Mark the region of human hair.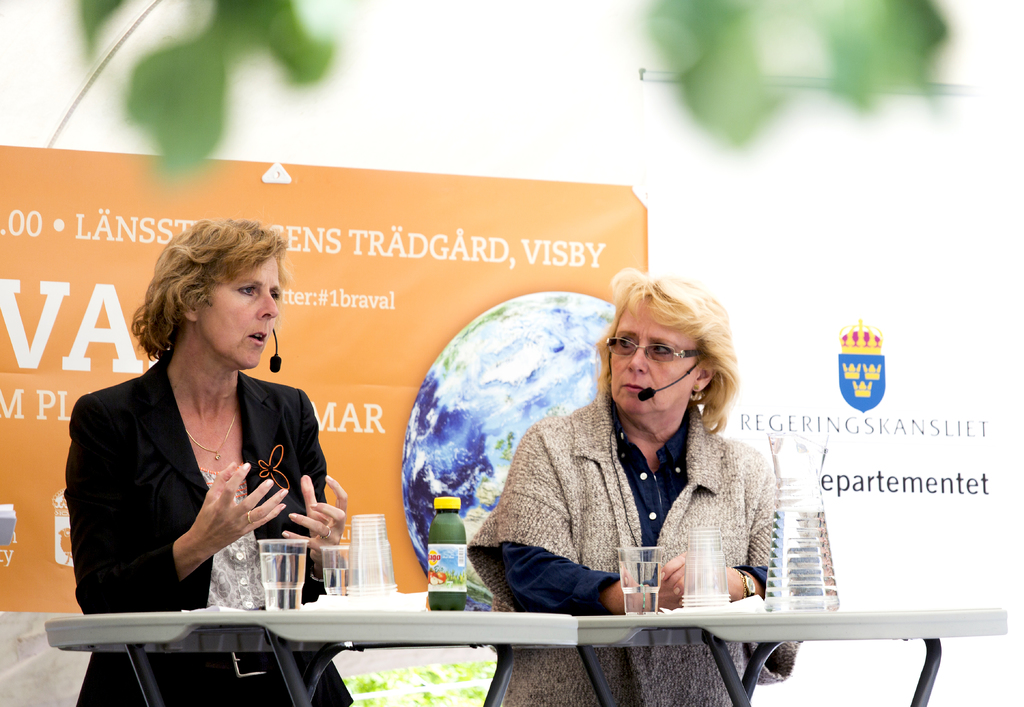
Region: [x1=127, y1=210, x2=289, y2=360].
